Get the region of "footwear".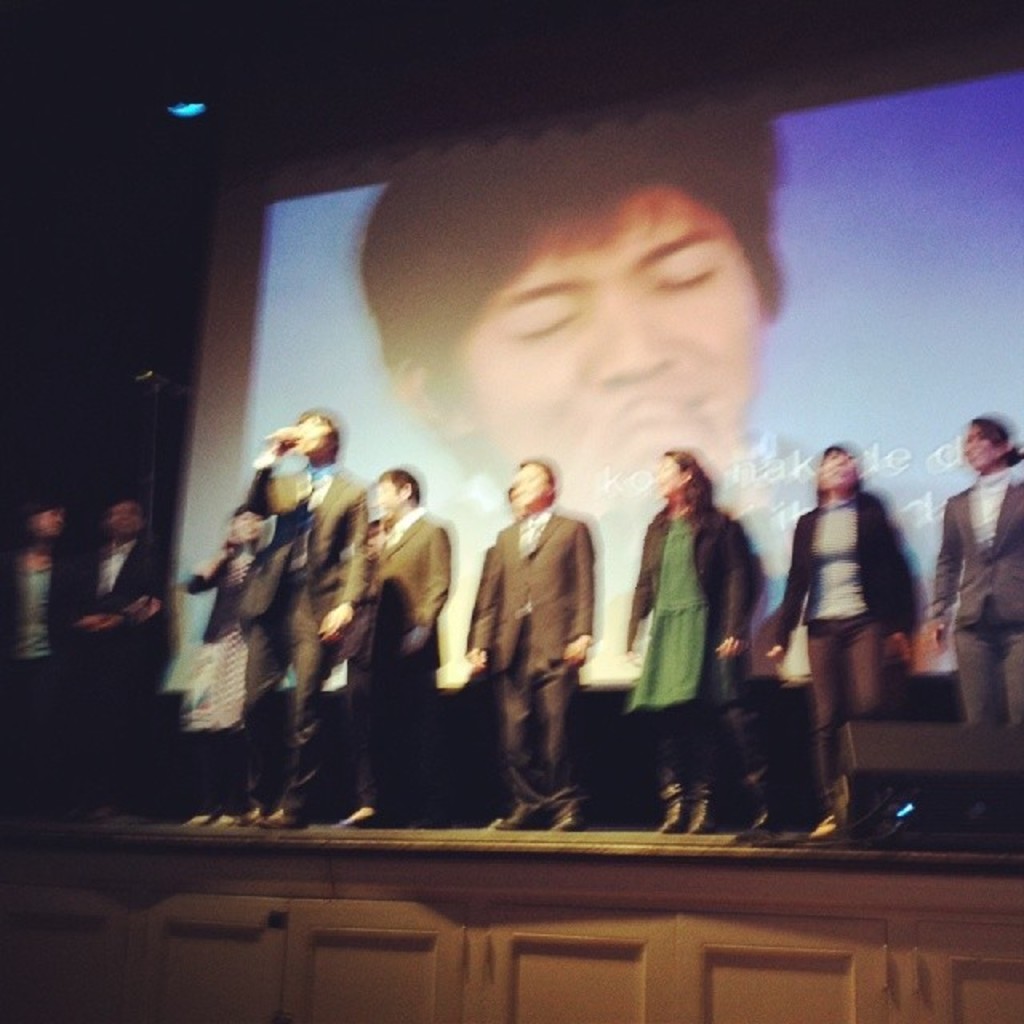
[left=258, top=808, right=312, bottom=827].
